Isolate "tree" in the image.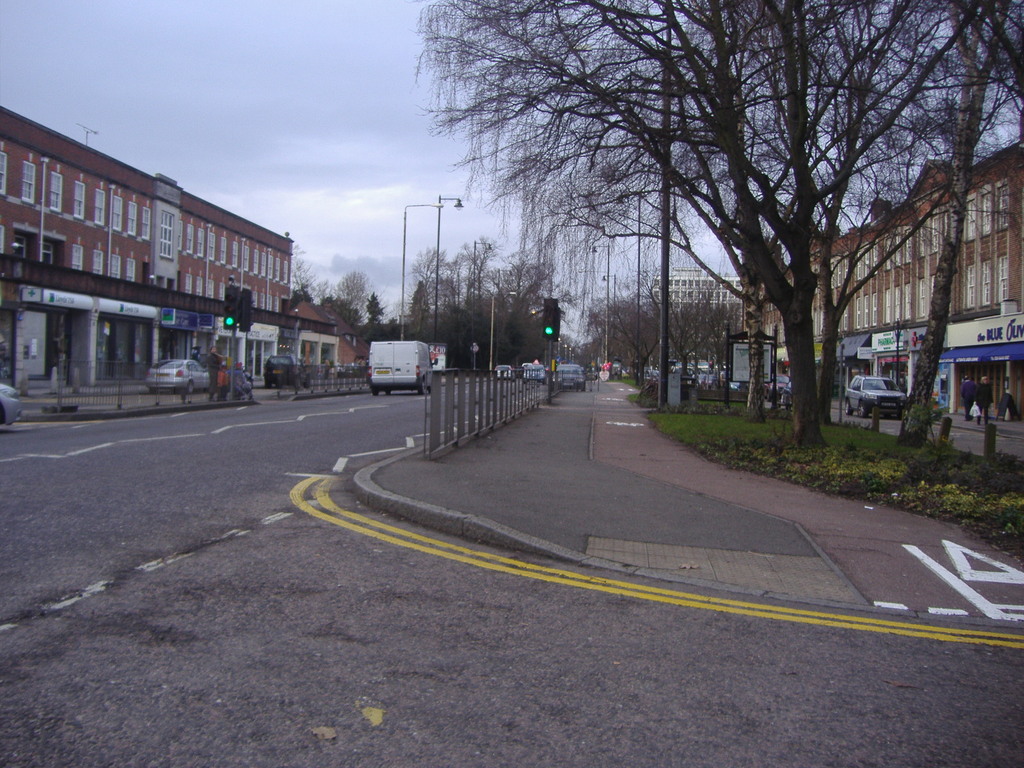
Isolated region: box=[292, 242, 332, 304].
